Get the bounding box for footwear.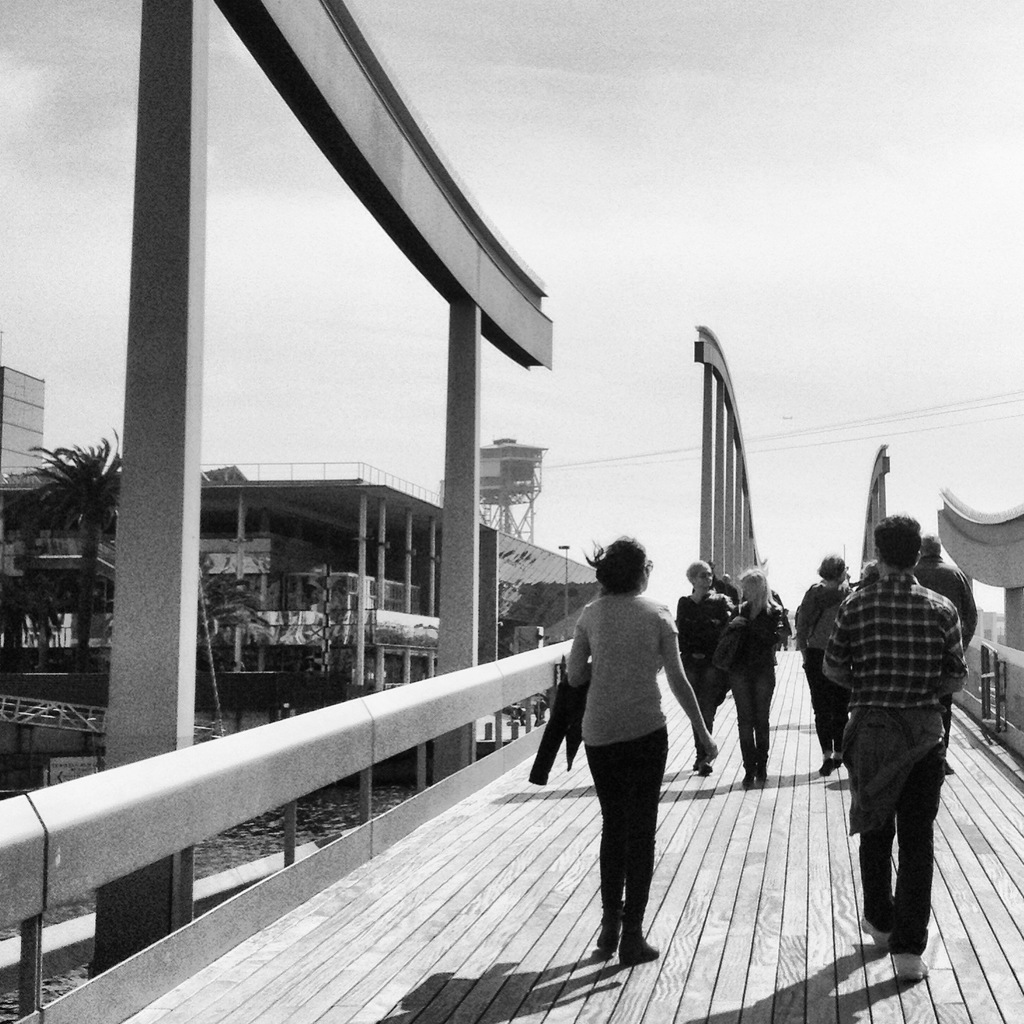
<bbox>858, 915, 889, 953</bbox>.
